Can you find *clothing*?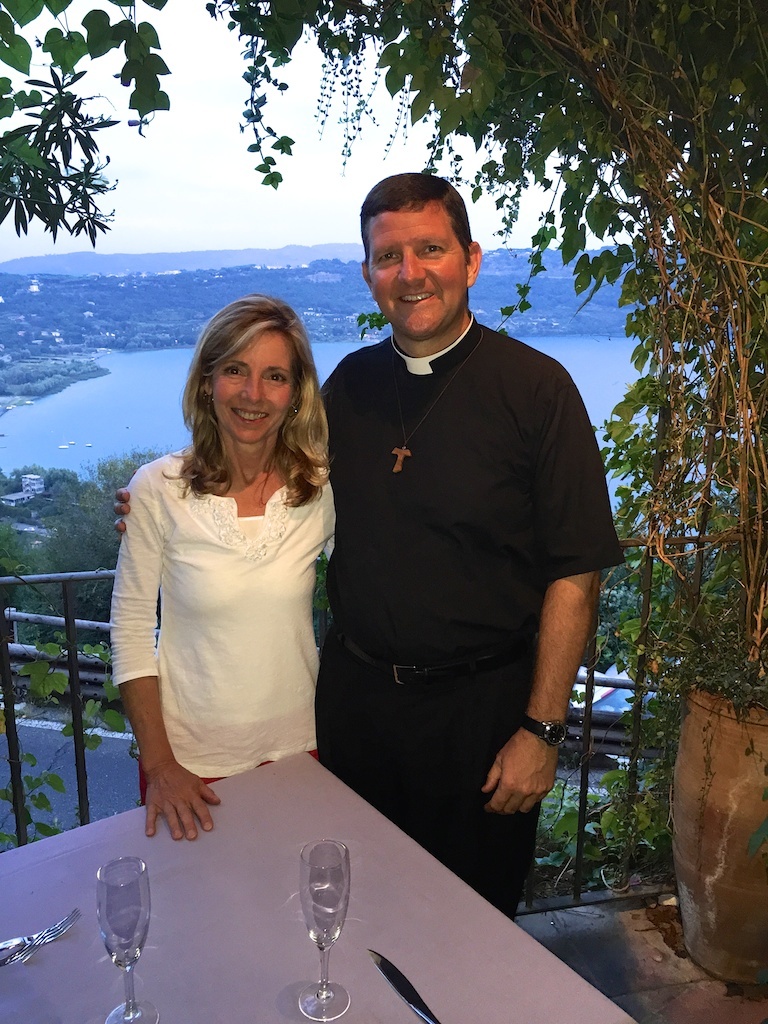
Yes, bounding box: left=324, top=310, right=623, bottom=659.
